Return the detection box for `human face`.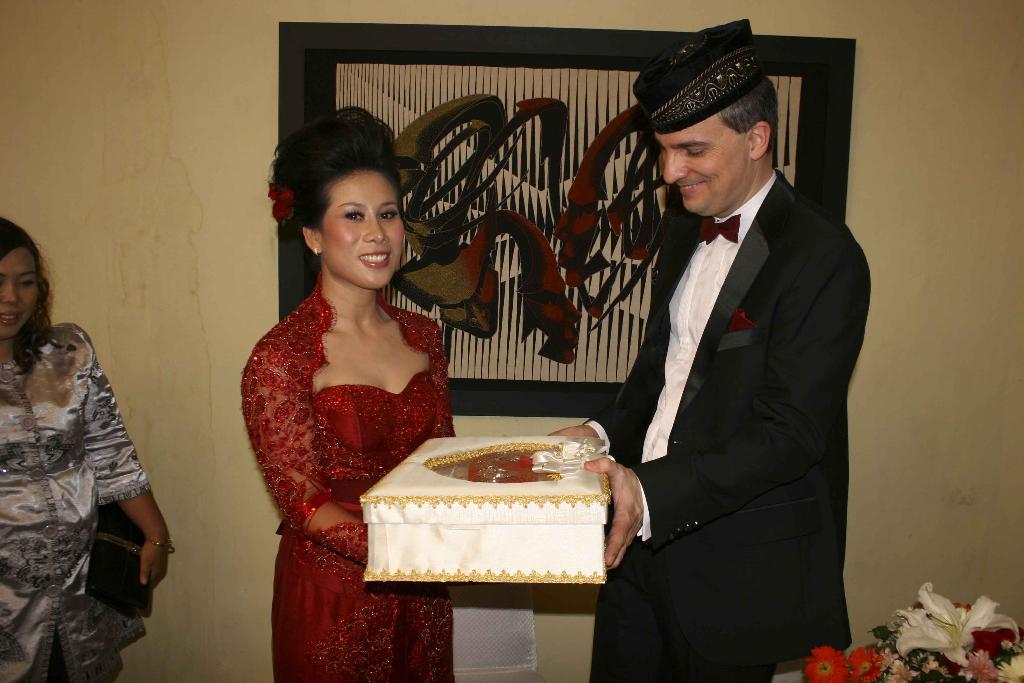
{"x1": 0, "y1": 244, "x2": 39, "y2": 338}.
